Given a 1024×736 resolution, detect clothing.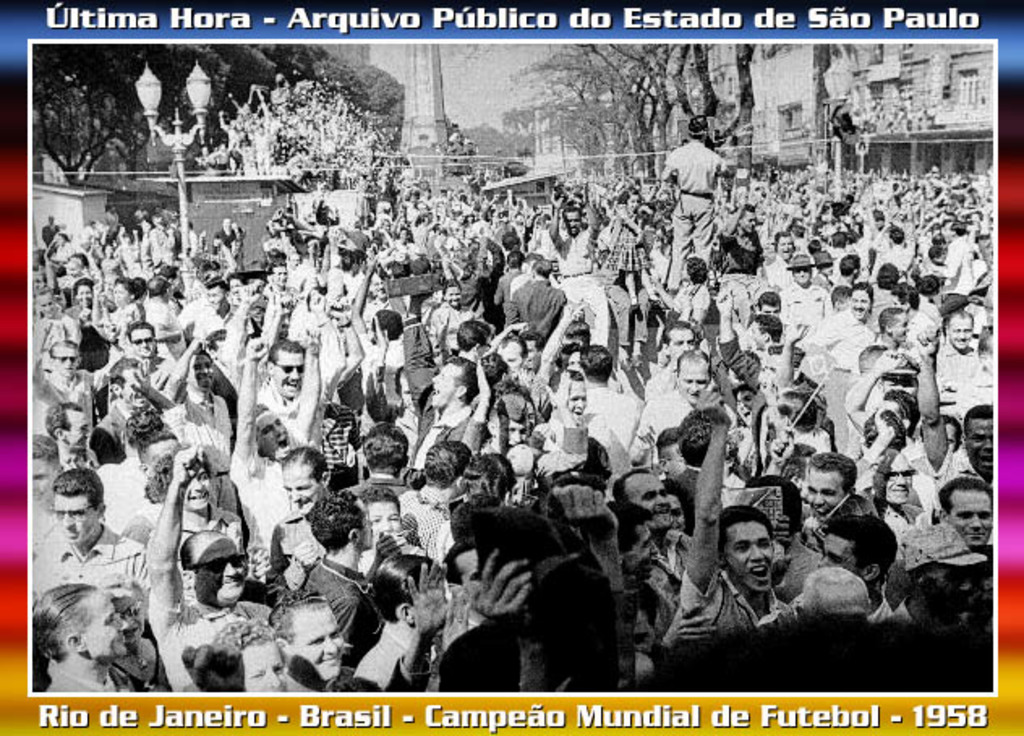
detection(240, 423, 290, 532).
